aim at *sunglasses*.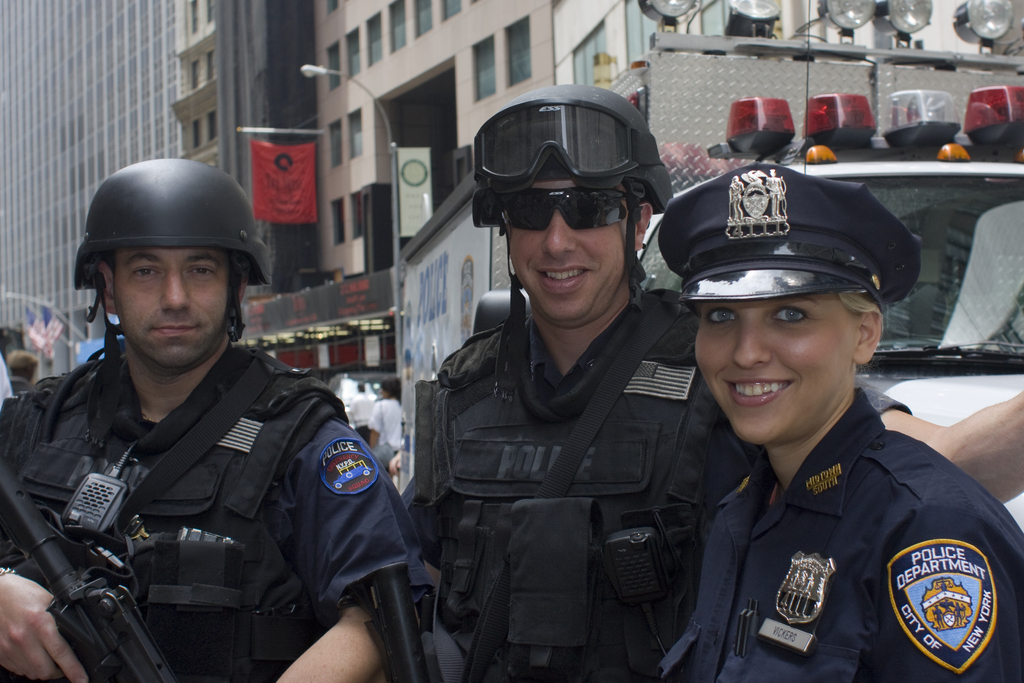
Aimed at pyautogui.locateOnScreen(496, 189, 629, 230).
